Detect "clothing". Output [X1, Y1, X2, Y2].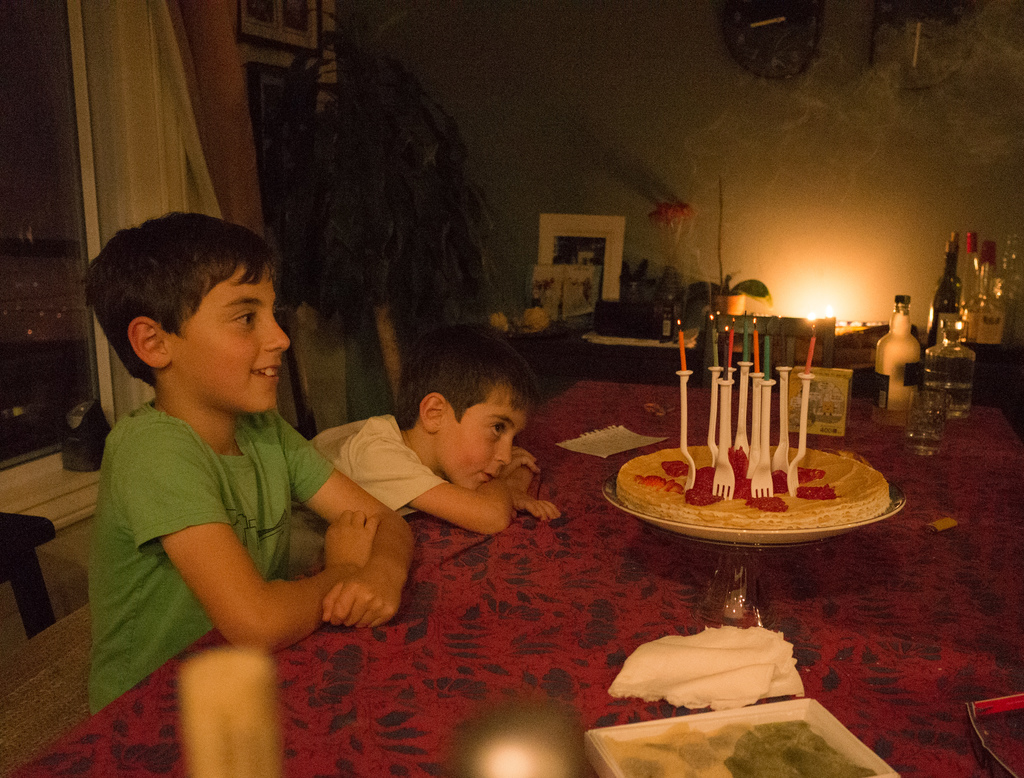
[71, 331, 403, 711].
